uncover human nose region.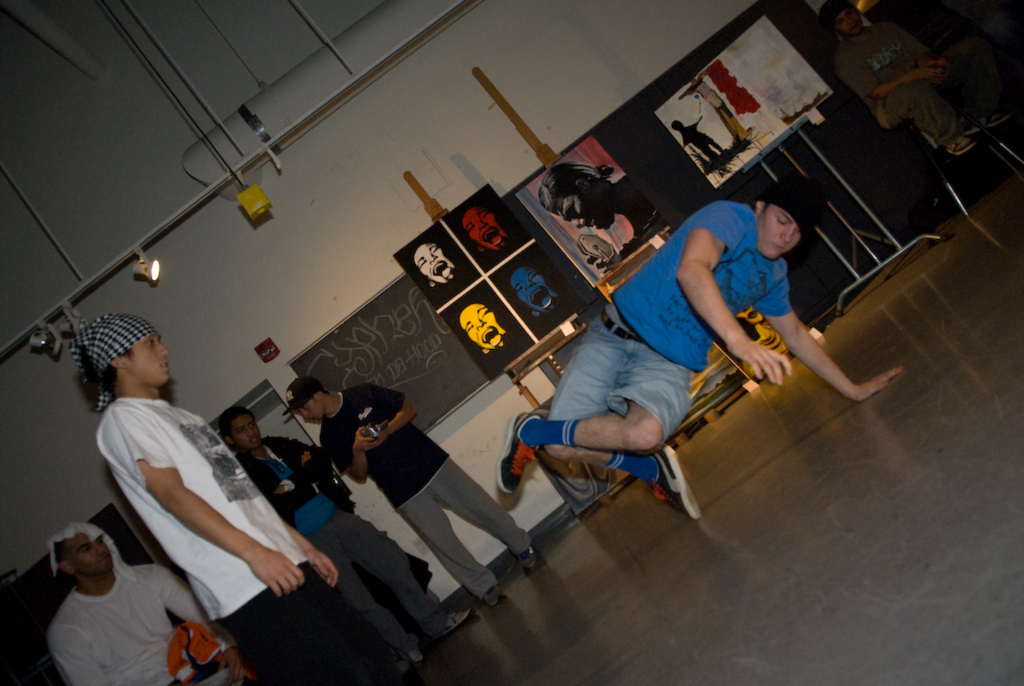
Uncovered: (x1=427, y1=254, x2=434, y2=262).
